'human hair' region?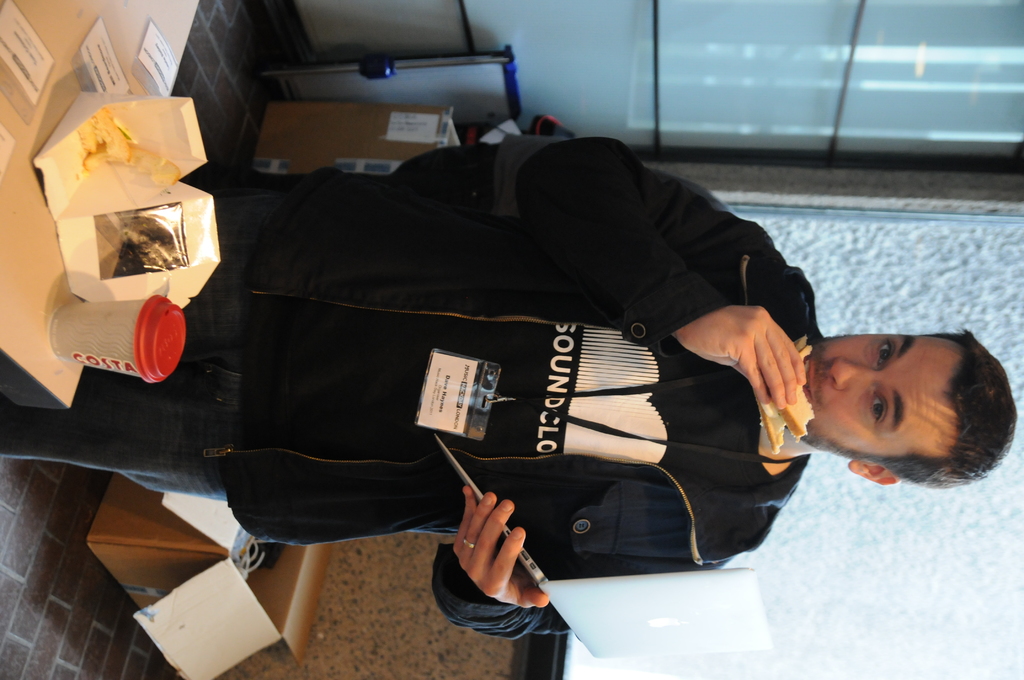
{"left": 874, "top": 325, "right": 1016, "bottom": 489}
